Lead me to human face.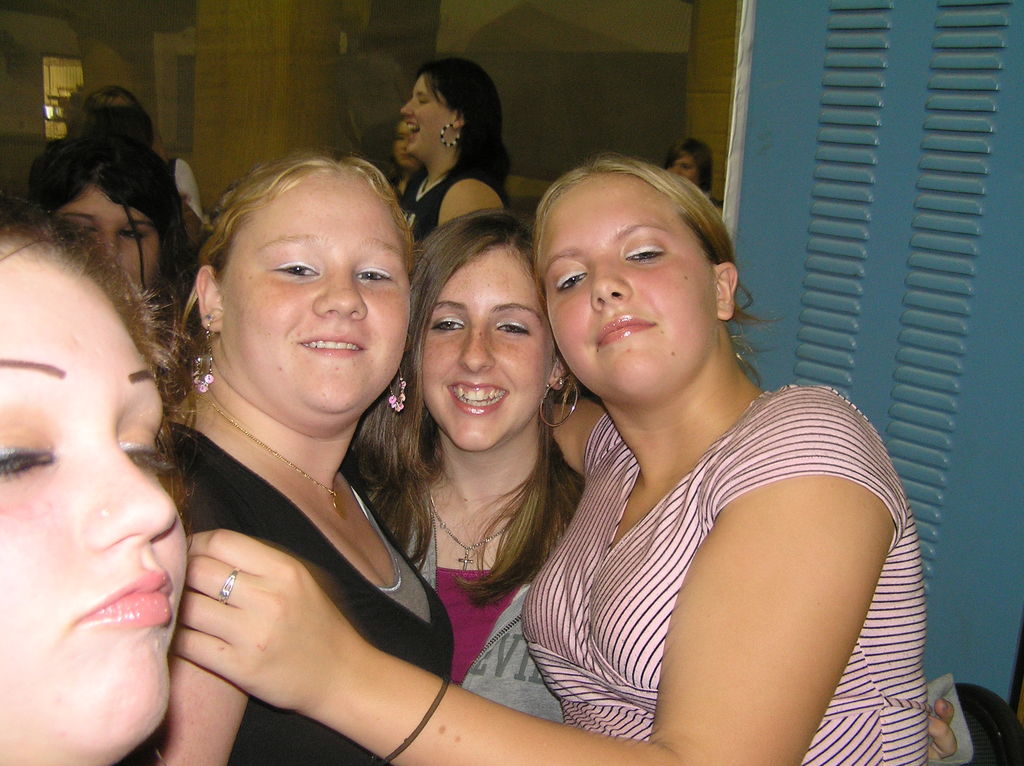
Lead to {"x1": 404, "y1": 70, "x2": 460, "y2": 155}.
